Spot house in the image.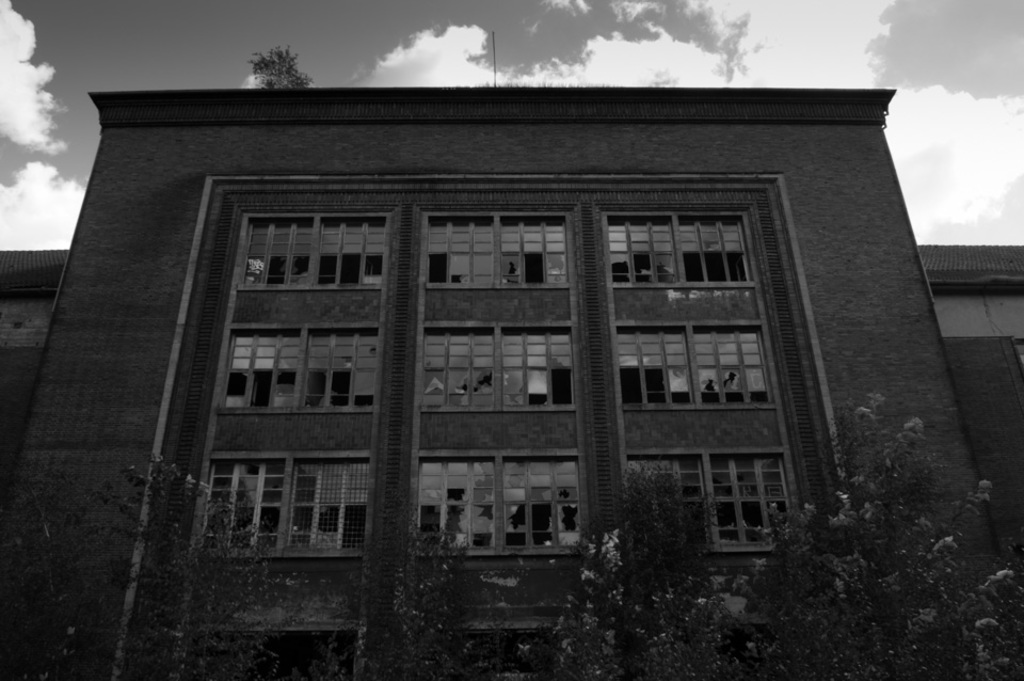
house found at 0/89/1023/680.
